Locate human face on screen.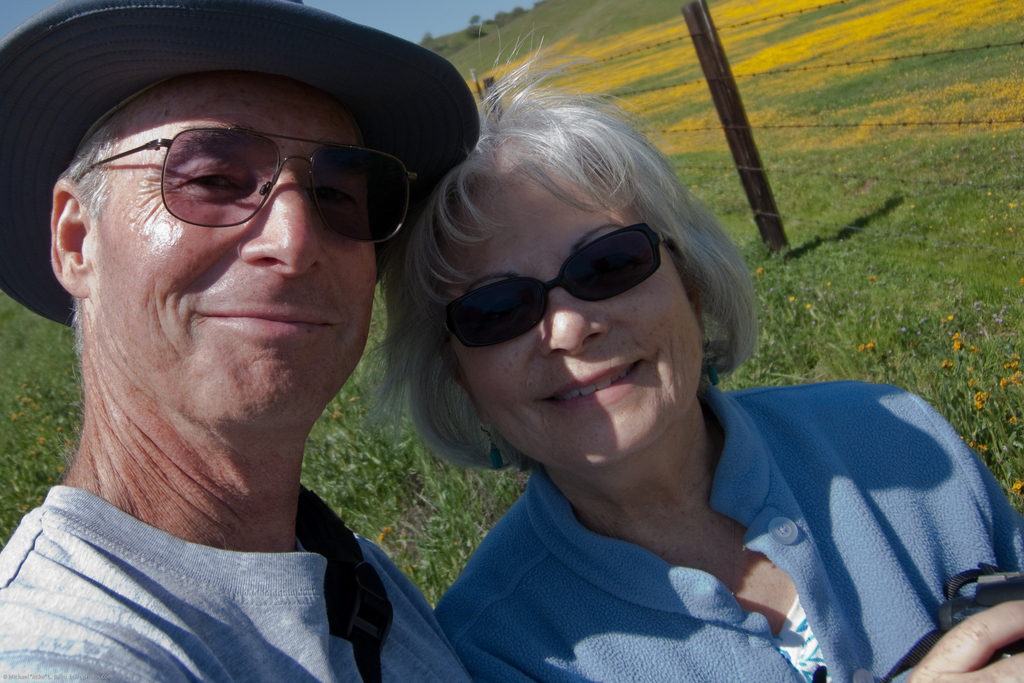
On screen at 461:177:703:470.
